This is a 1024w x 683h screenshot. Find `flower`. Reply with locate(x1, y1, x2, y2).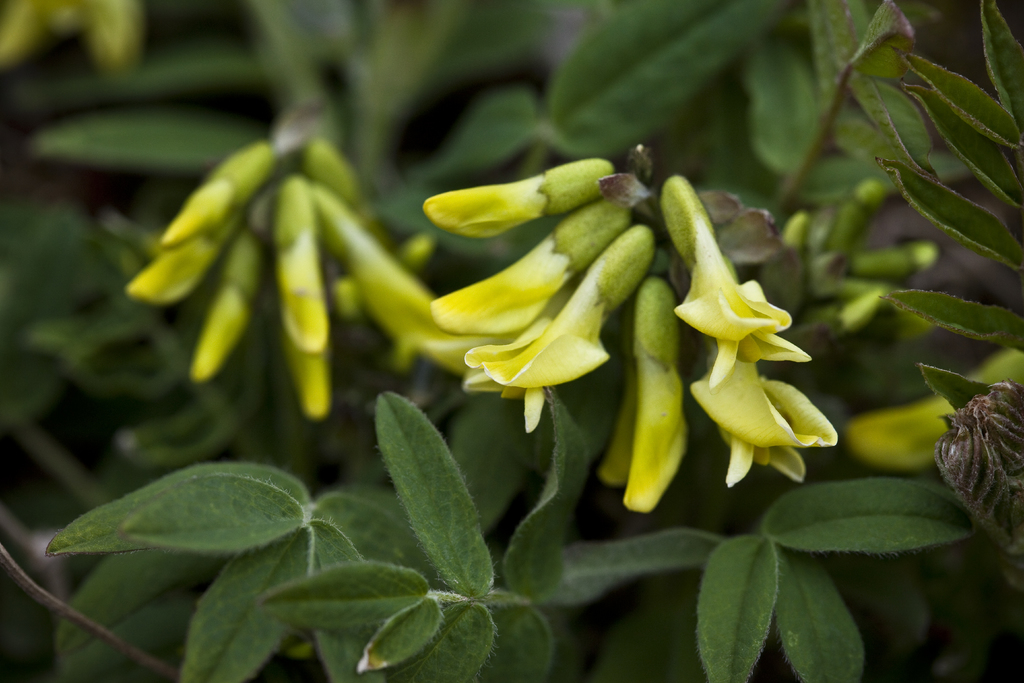
locate(612, 267, 692, 512).
